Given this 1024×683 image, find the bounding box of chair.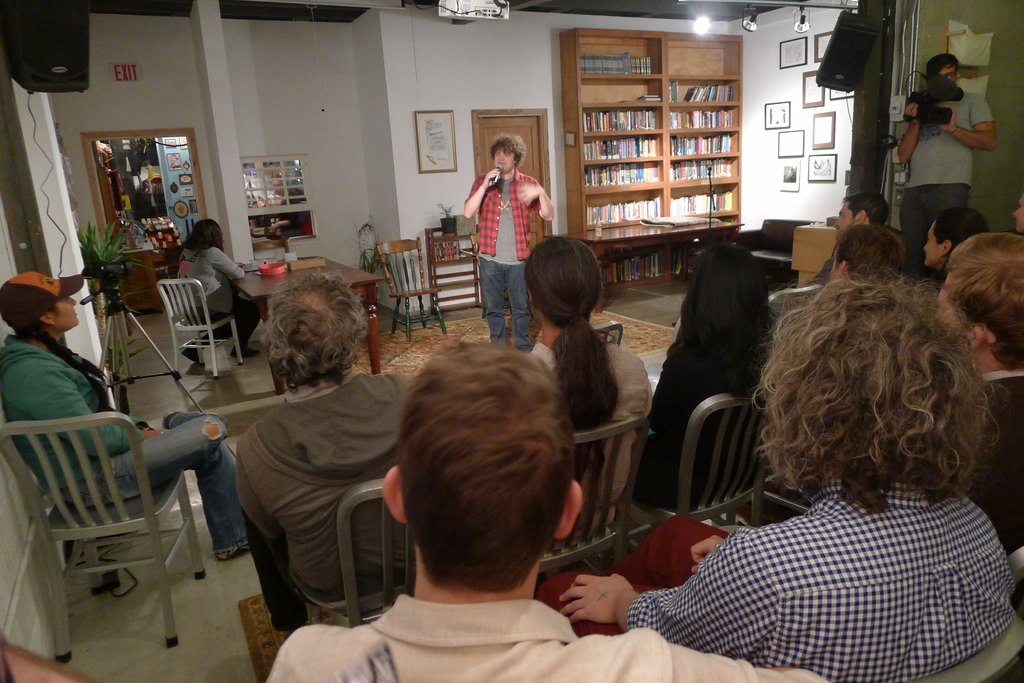
x1=0 y1=400 x2=227 y2=679.
